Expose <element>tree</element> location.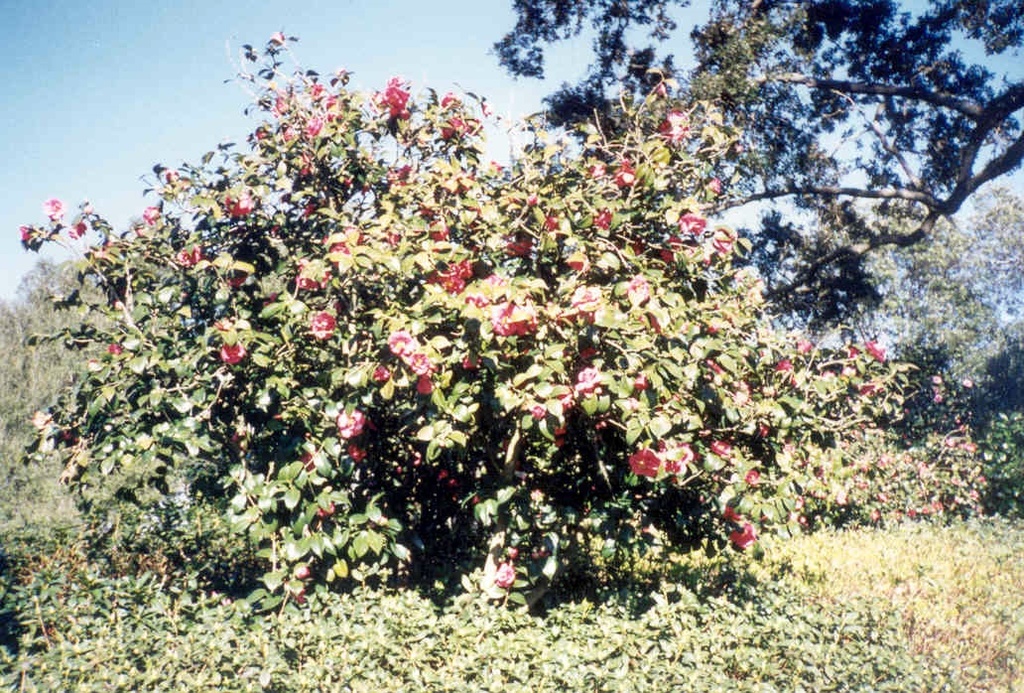
Exposed at bbox=(483, 0, 1023, 345).
